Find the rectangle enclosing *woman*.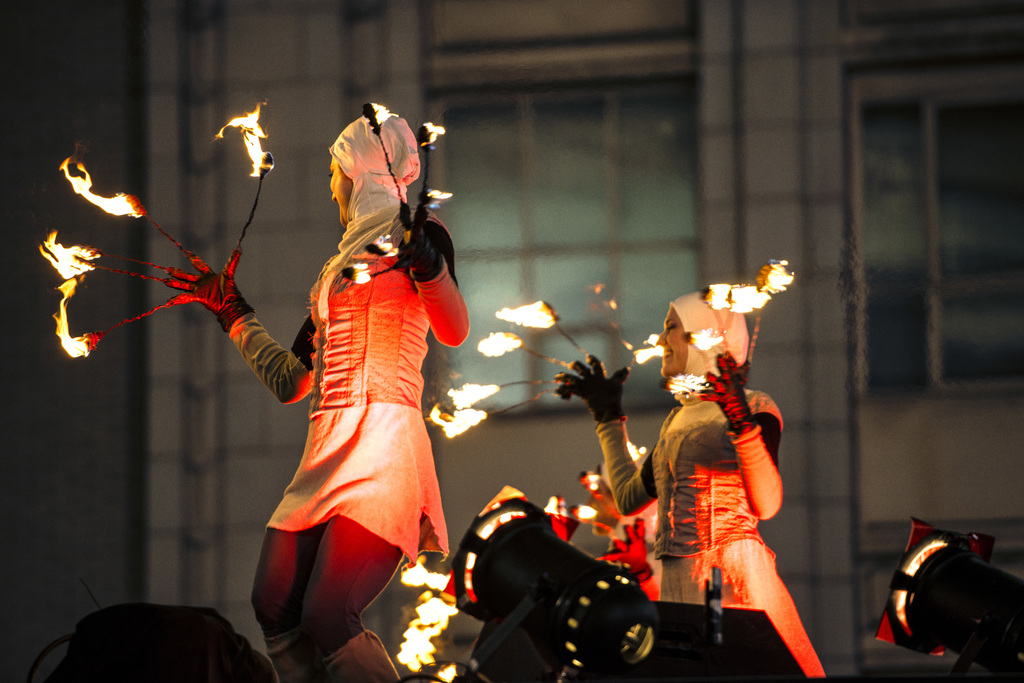
551,255,824,682.
